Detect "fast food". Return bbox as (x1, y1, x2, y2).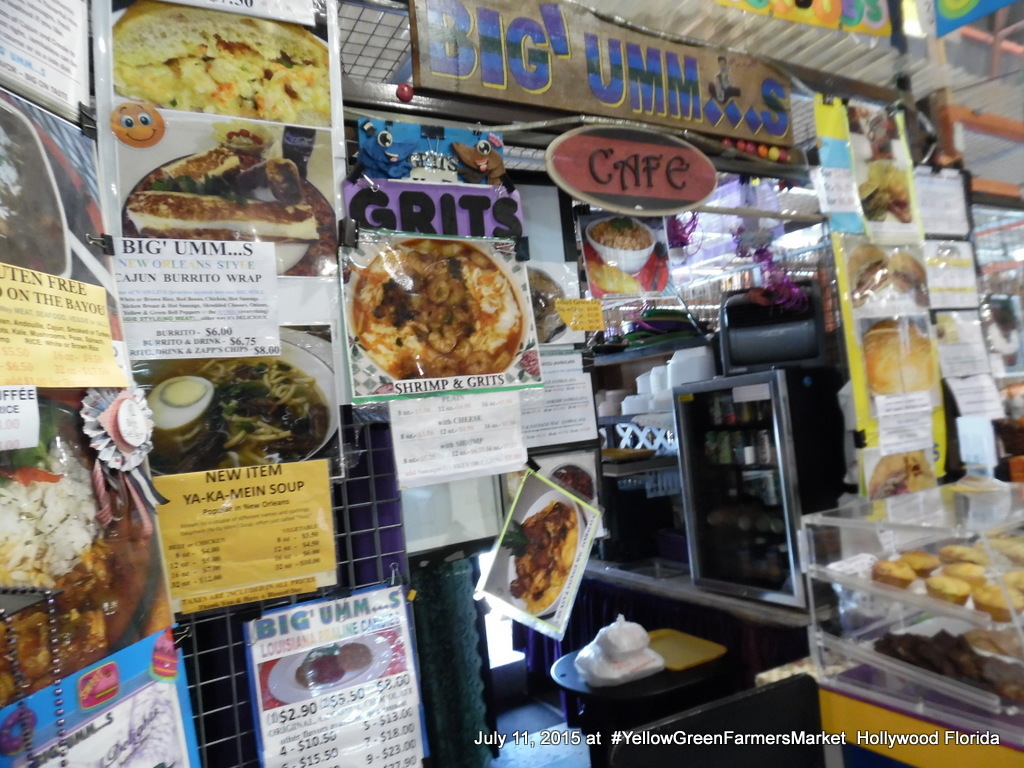
(0, 424, 149, 708).
